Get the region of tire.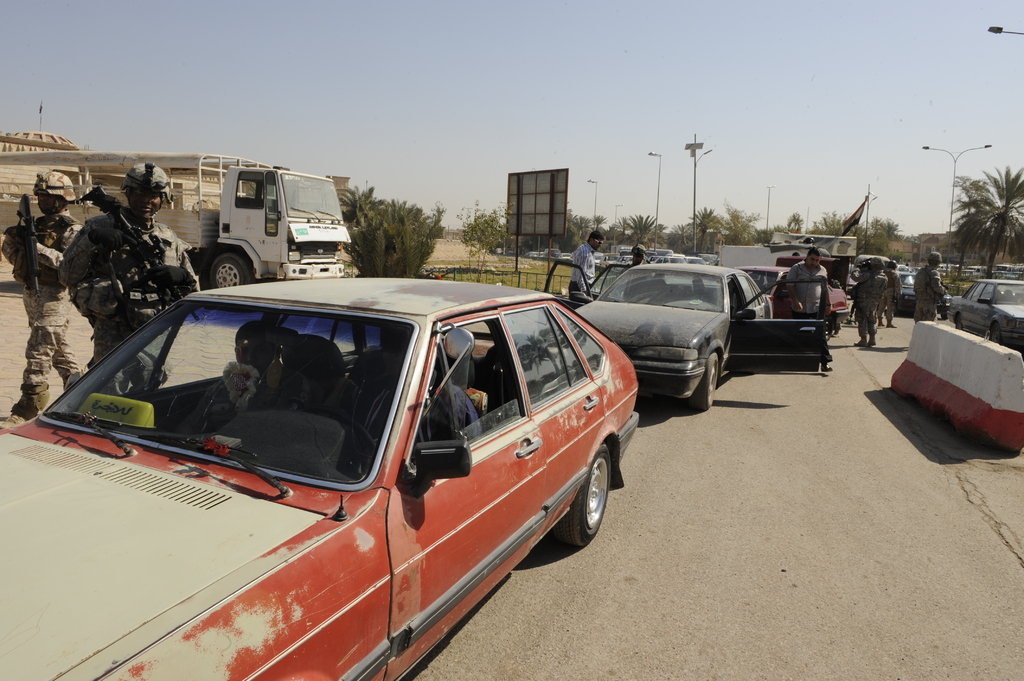
<region>983, 319, 1004, 348</region>.
